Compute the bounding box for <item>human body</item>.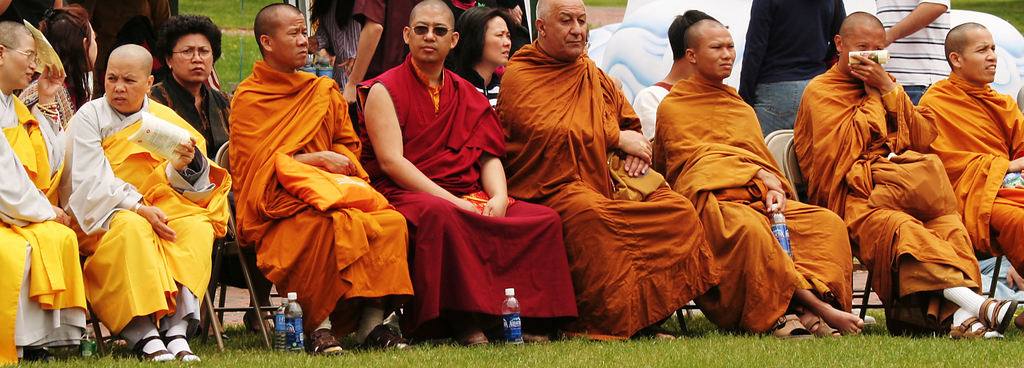
0:15:110:358.
